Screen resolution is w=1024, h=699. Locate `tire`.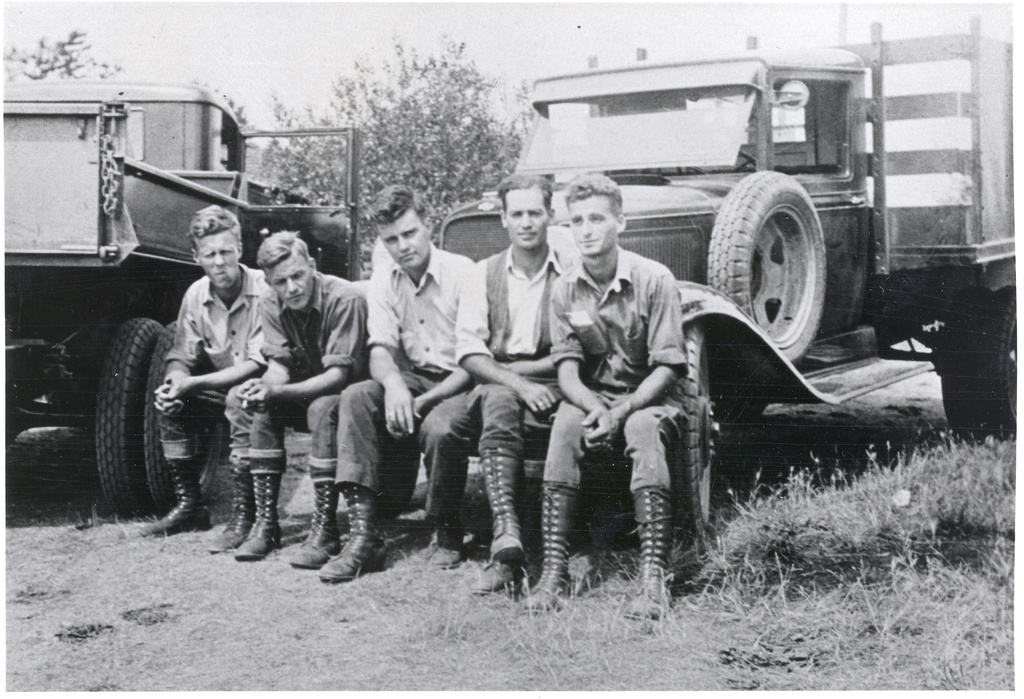
<bbox>706, 166, 827, 361</bbox>.
